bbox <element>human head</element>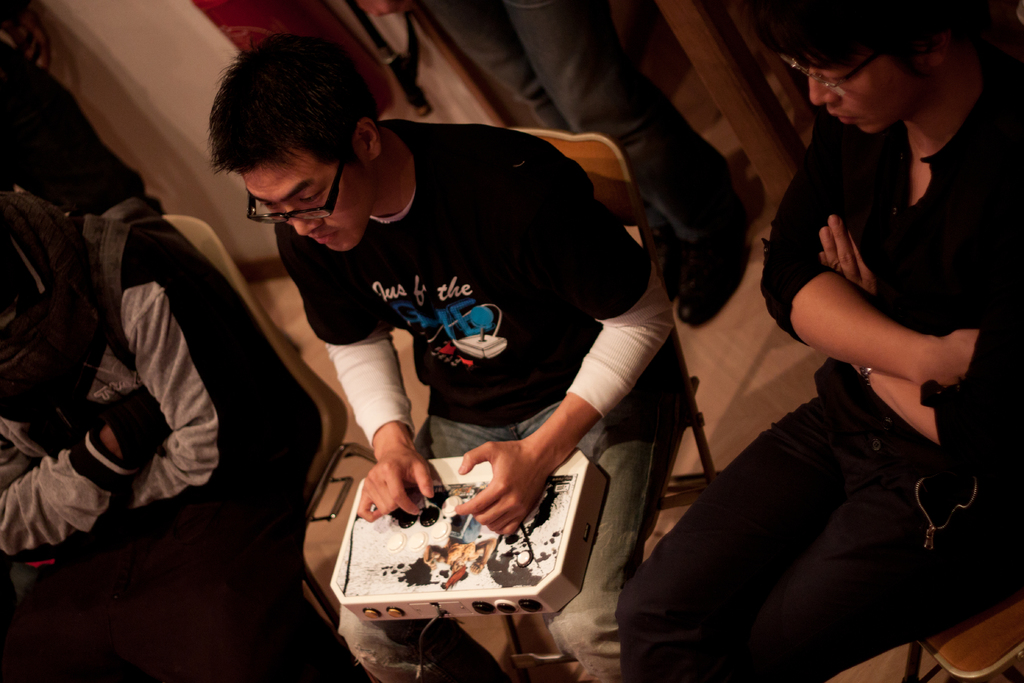
[195,28,369,253]
